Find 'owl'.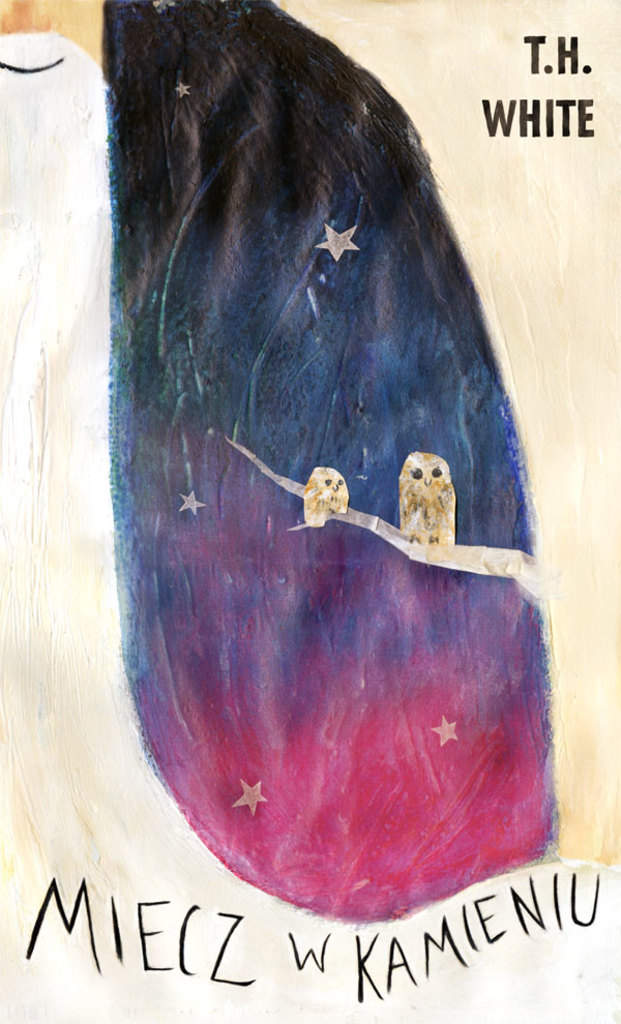
bbox=[291, 457, 358, 535].
